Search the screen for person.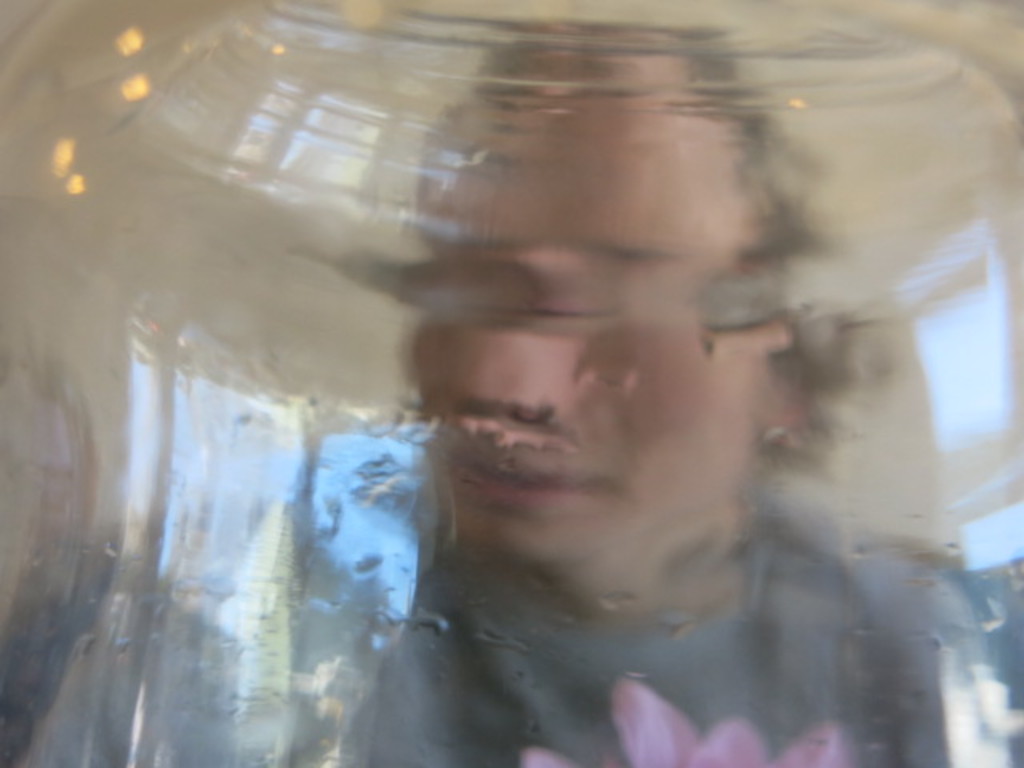
Found at left=0, top=29, right=1014, bottom=766.
